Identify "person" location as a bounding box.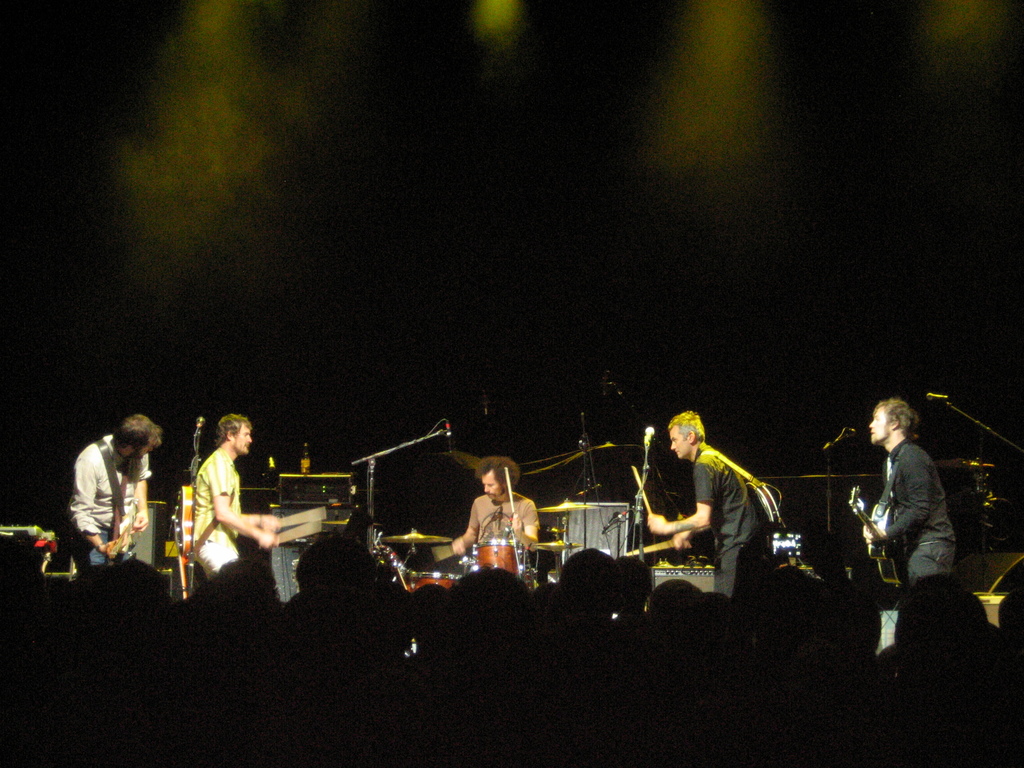
left=191, top=412, right=278, bottom=578.
